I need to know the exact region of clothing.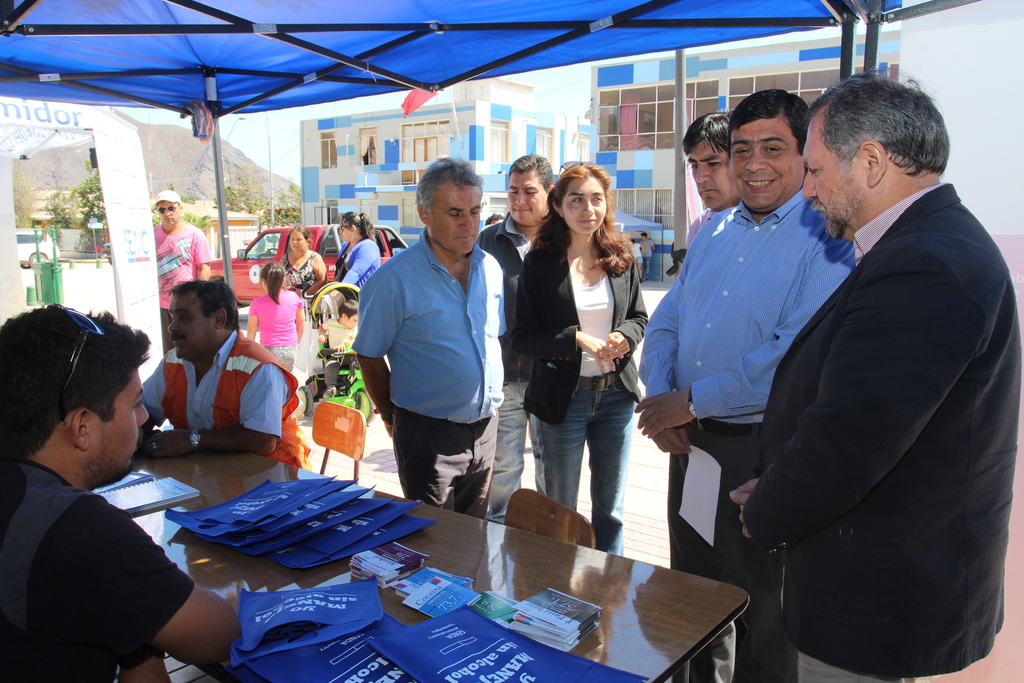
Region: BBox(634, 181, 856, 679).
